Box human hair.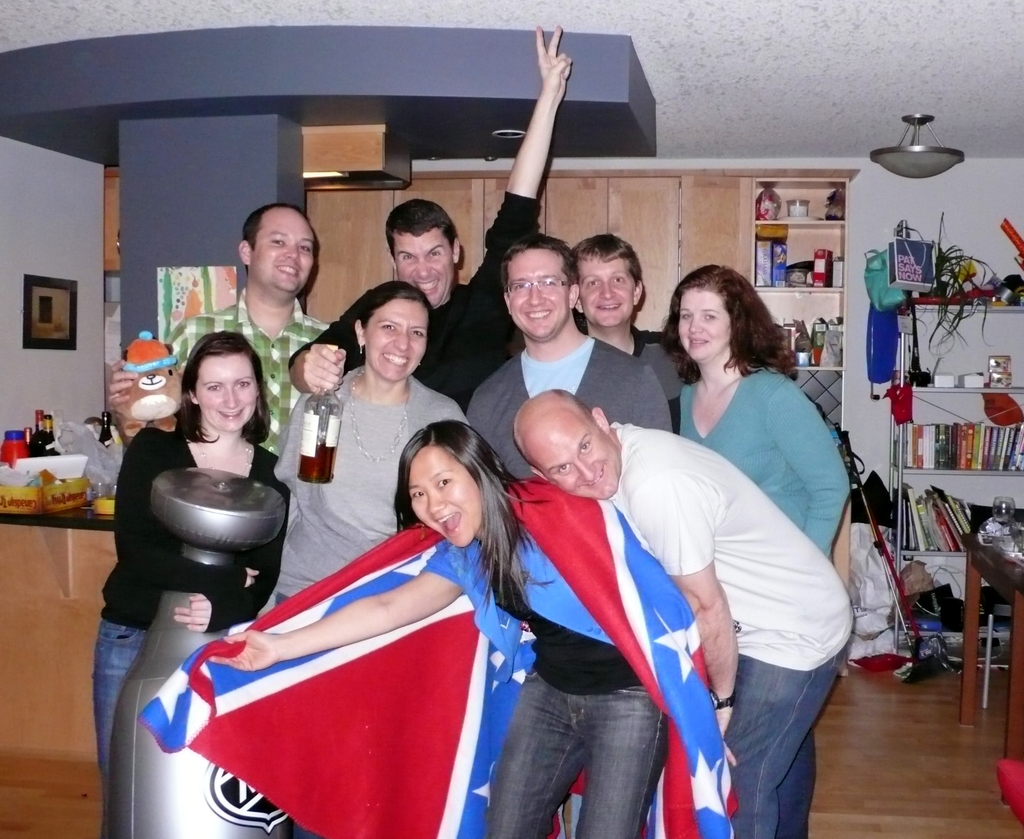
173:330:269:446.
